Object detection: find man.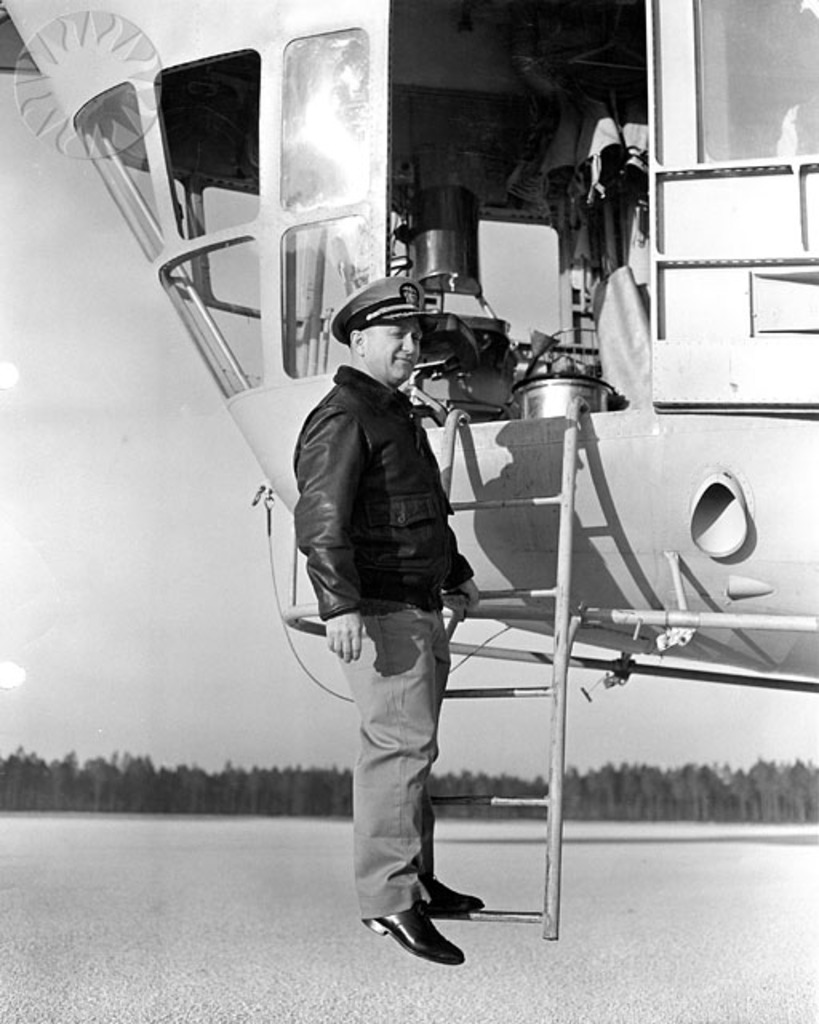
bbox=(298, 267, 509, 1022).
